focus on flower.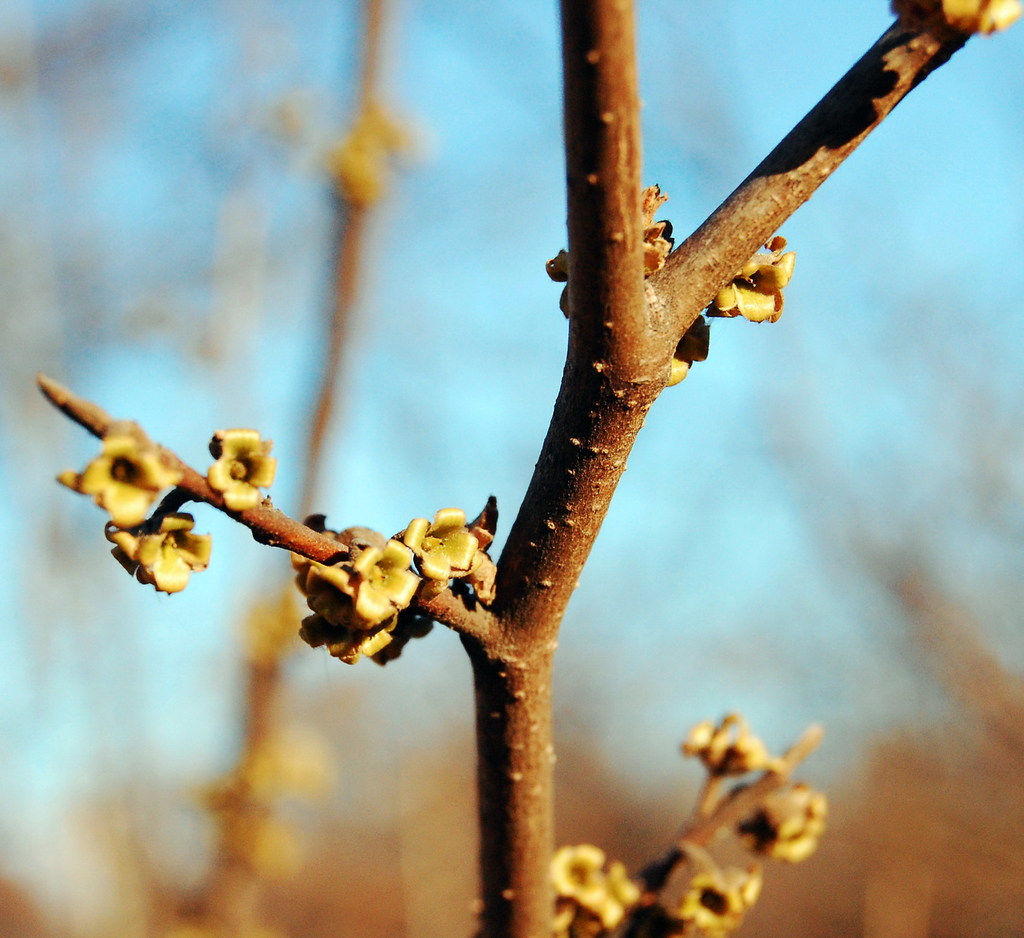
Focused at bbox=[68, 439, 179, 530].
